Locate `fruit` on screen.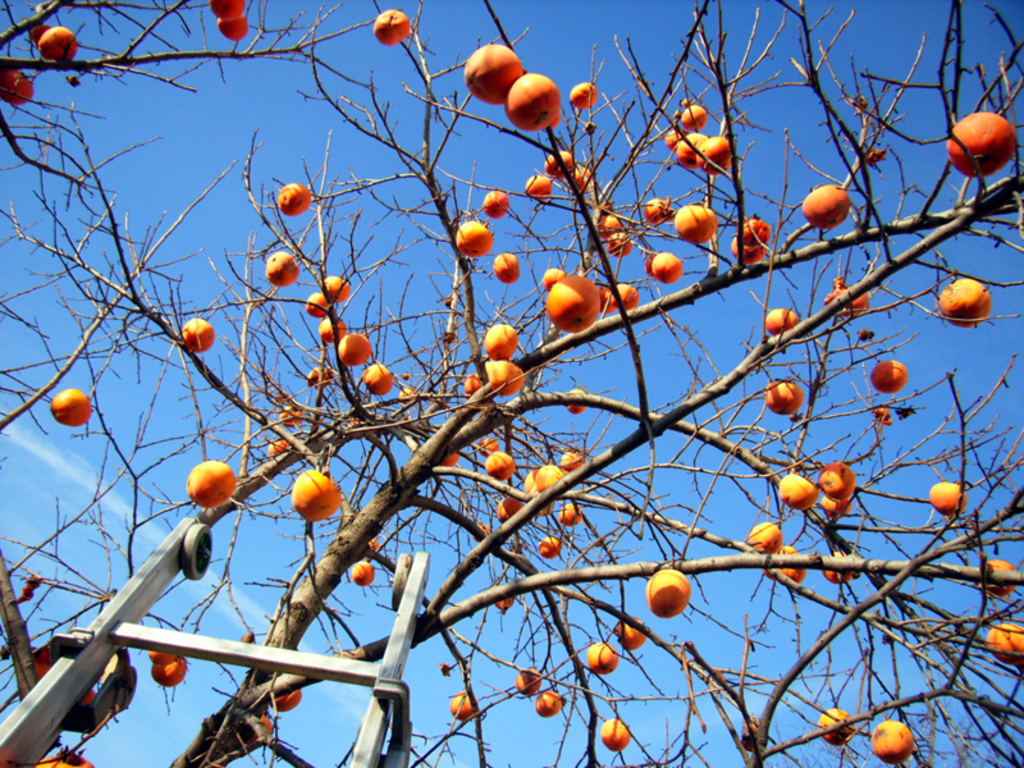
On screen at select_region(269, 690, 307, 721).
